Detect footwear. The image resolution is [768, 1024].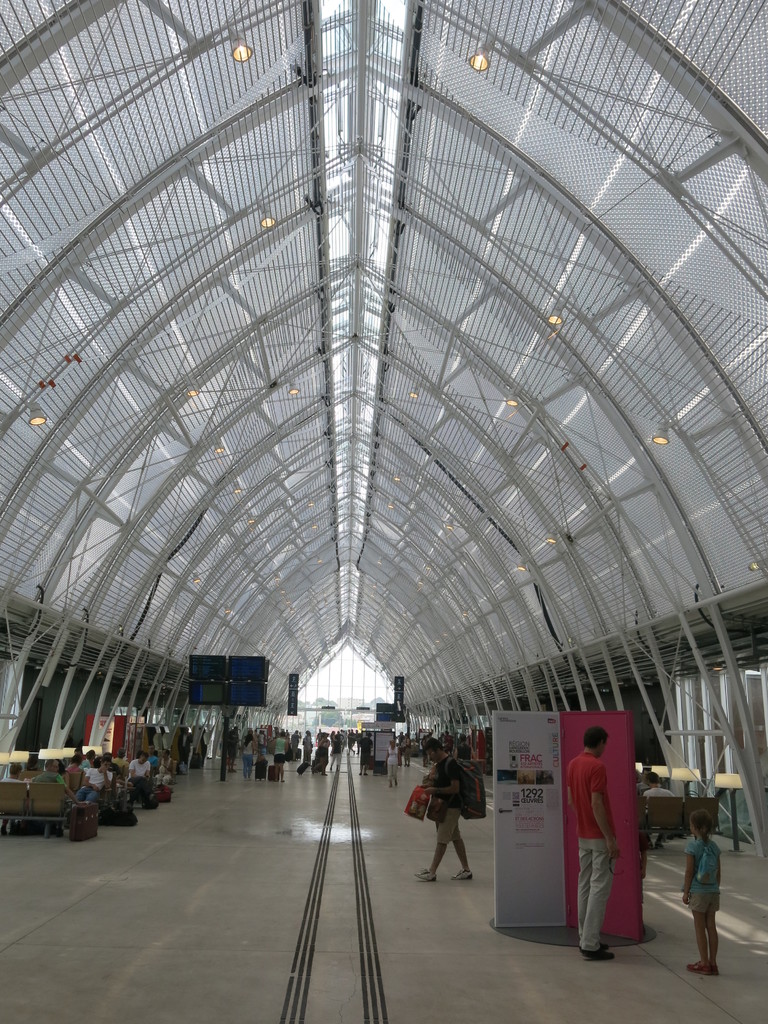
l=657, t=840, r=664, b=849.
